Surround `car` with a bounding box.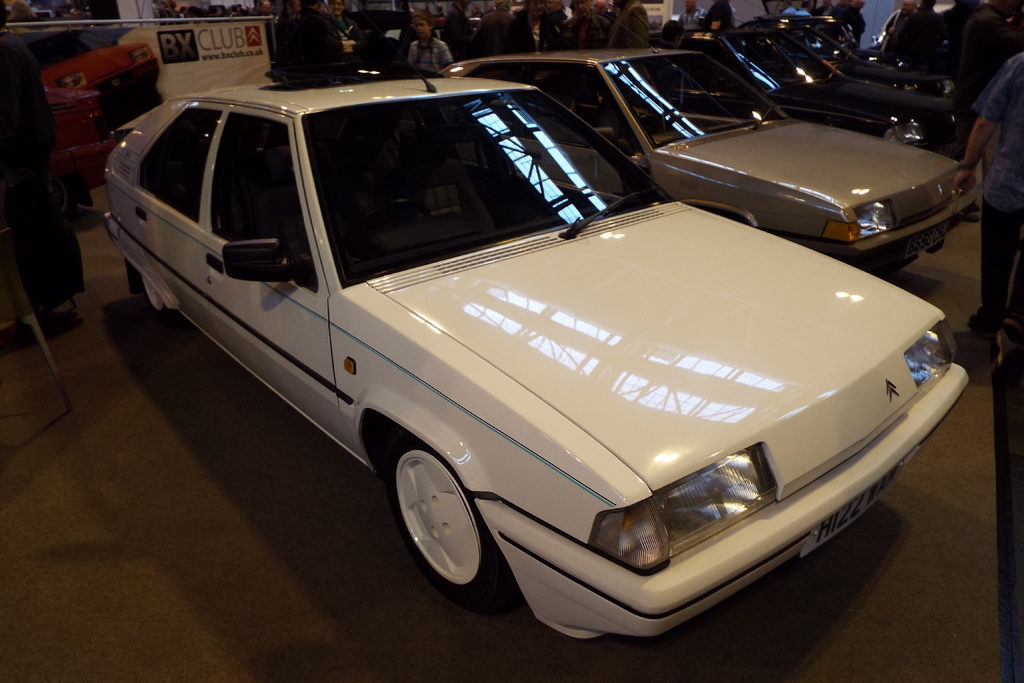
crop(678, 31, 965, 154).
